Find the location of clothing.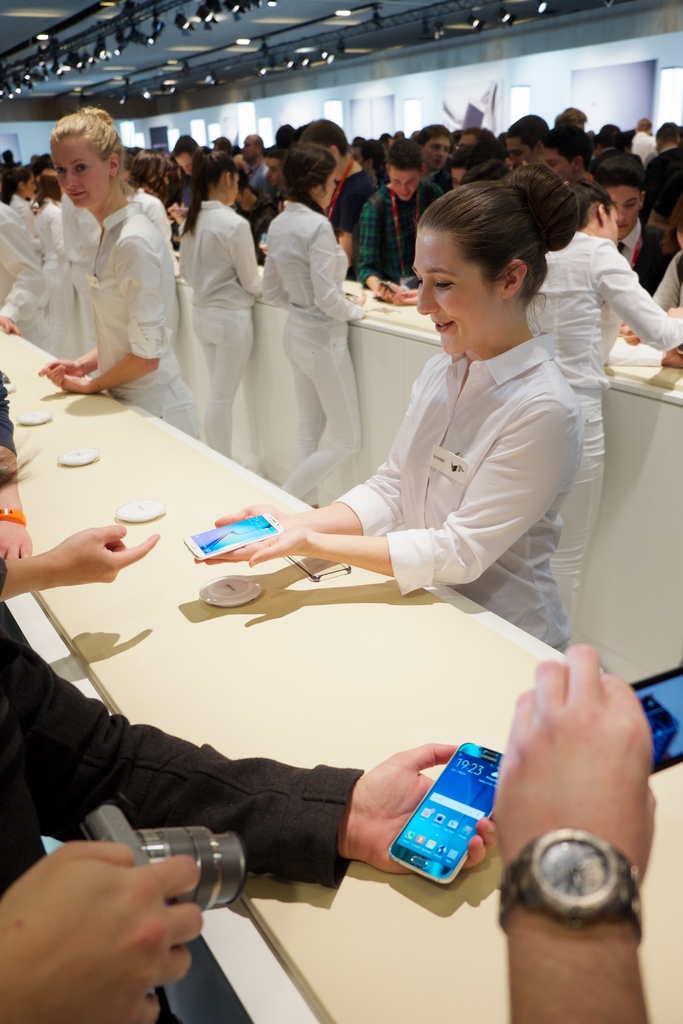
Location: [left=337, top=339, right=582, bottom=641].
